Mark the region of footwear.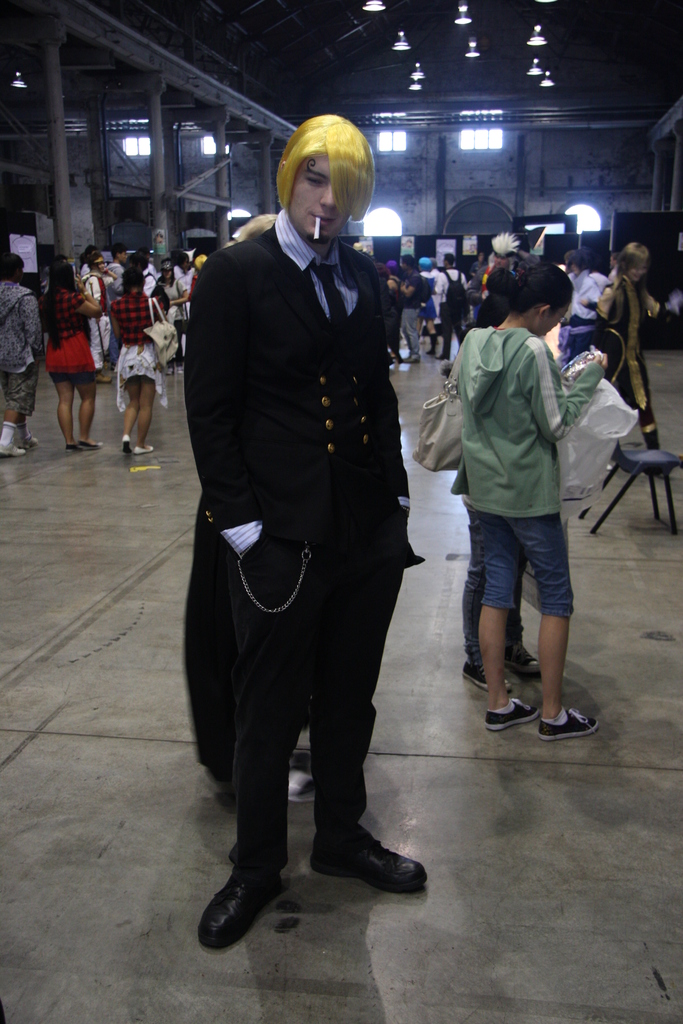
Region: (x1=3, y1=428, x2=26, y2=461).
